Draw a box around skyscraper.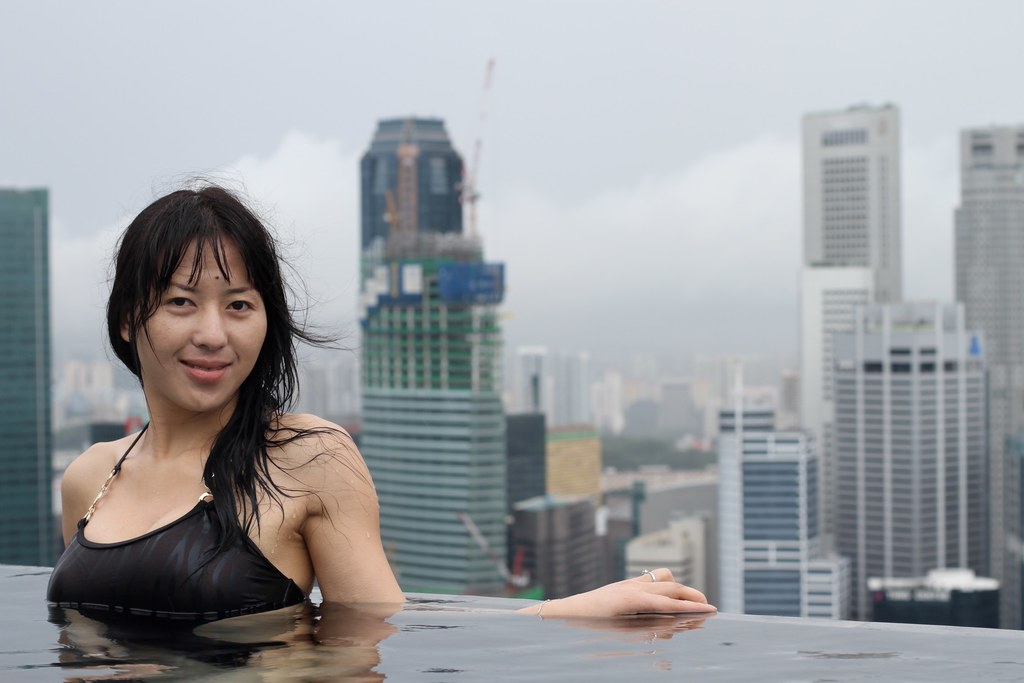
(351, 115, 508, 593).
